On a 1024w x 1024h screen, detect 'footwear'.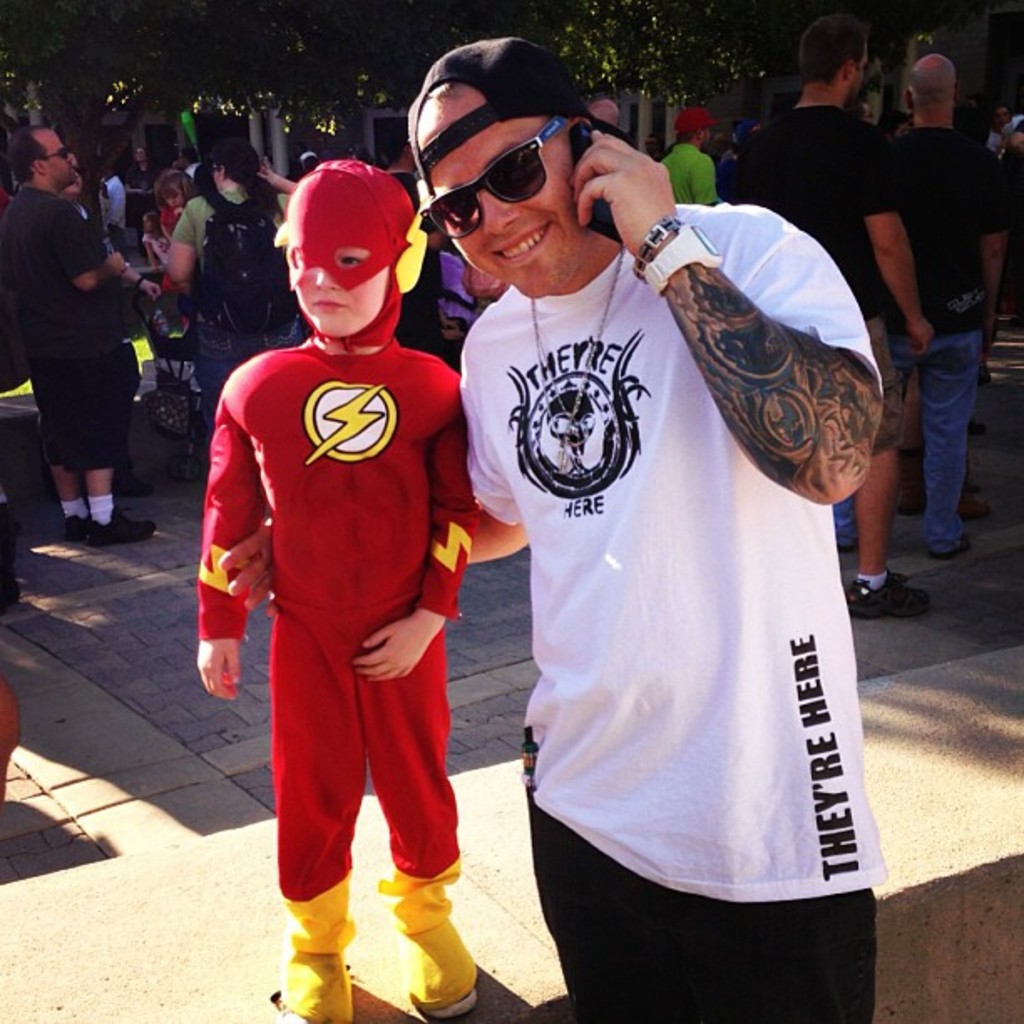
rect(929, 529, 970, 562).
